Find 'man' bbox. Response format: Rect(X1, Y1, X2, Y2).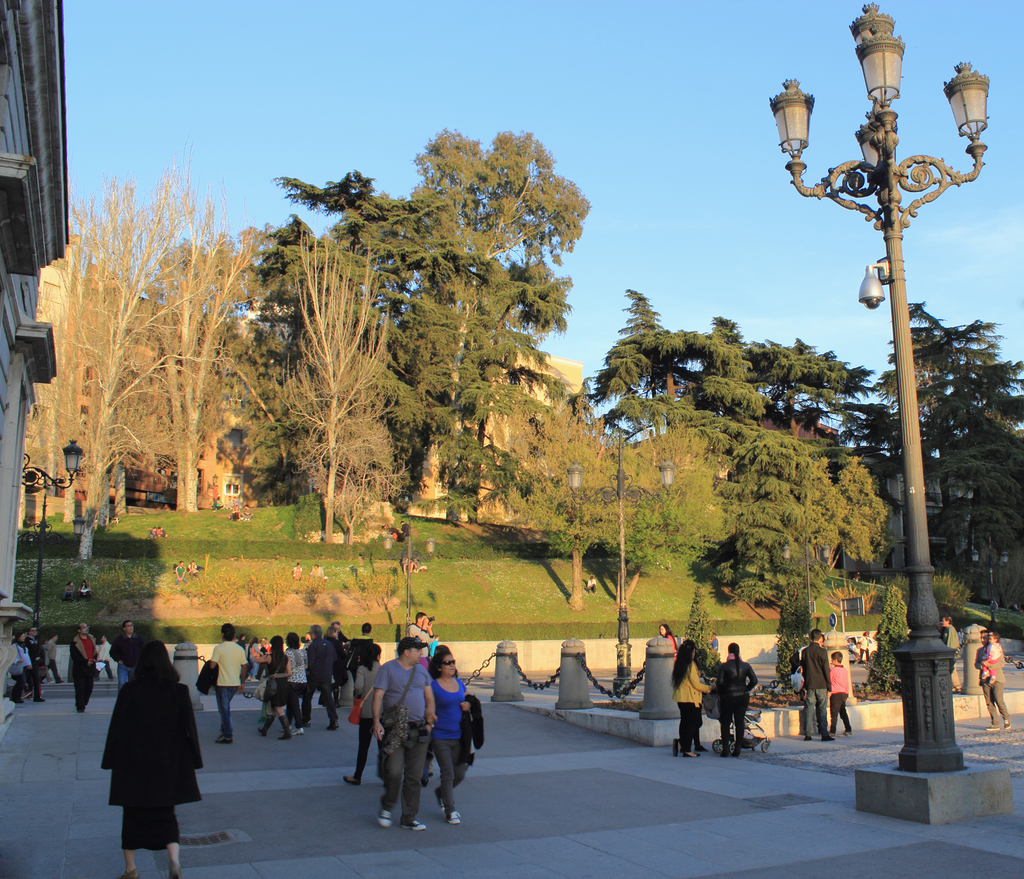
Rect(204, 626, 243, 742).
